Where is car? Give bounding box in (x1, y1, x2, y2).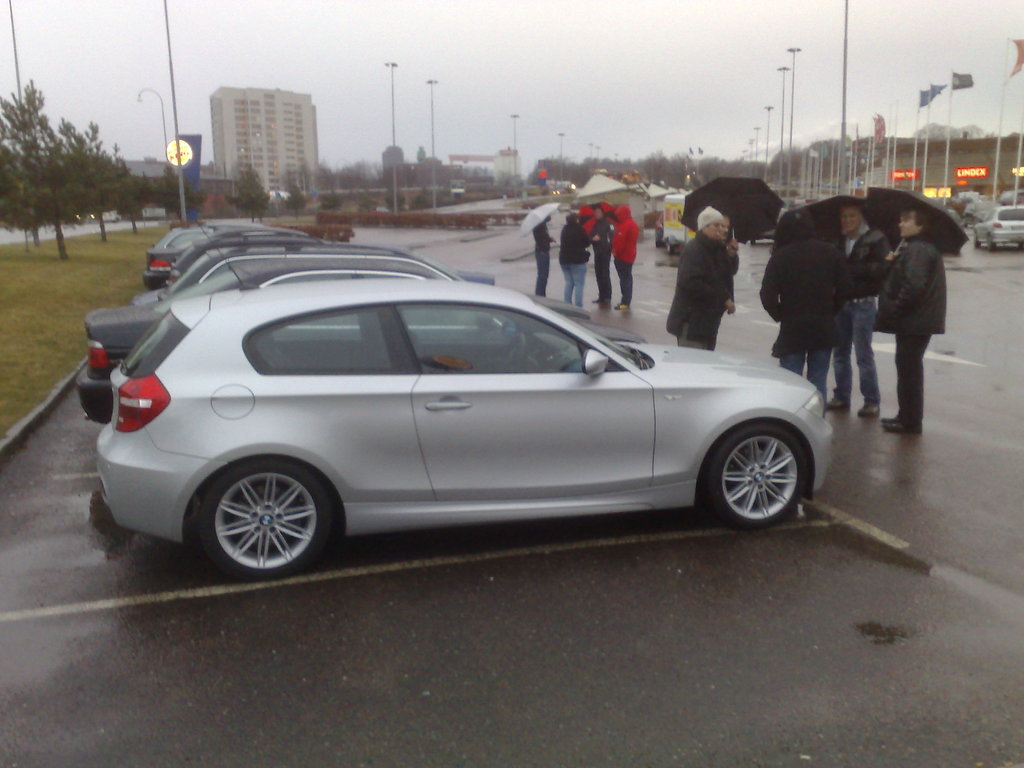
(170, 237, 361, 282).
